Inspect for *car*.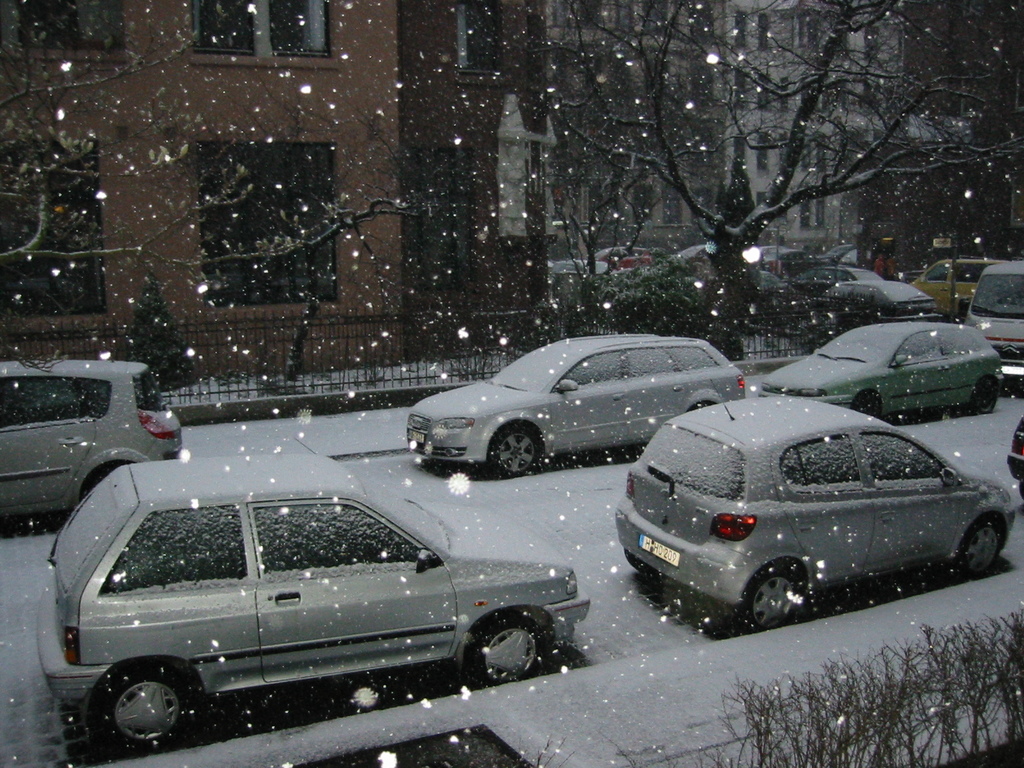
Inspection: left=408, top=331, right=749, bottom=481.
